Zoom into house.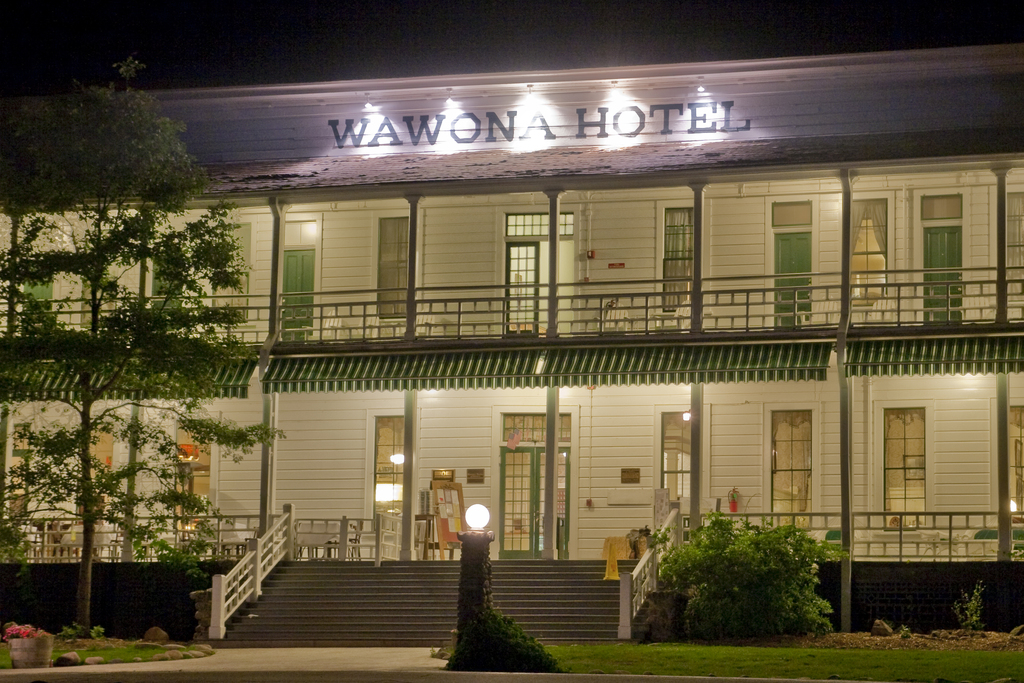
Zoom target: box=[0, 45, 1023, 650].
